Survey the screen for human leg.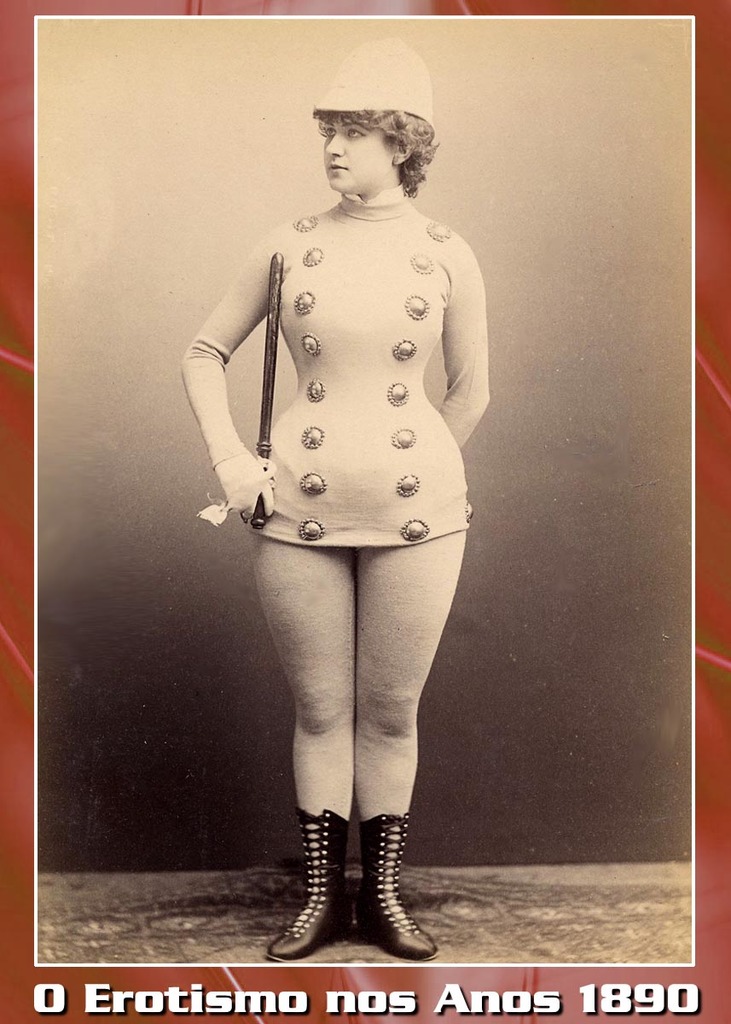
Survey found: bbox(358, 466, 467, 963).
